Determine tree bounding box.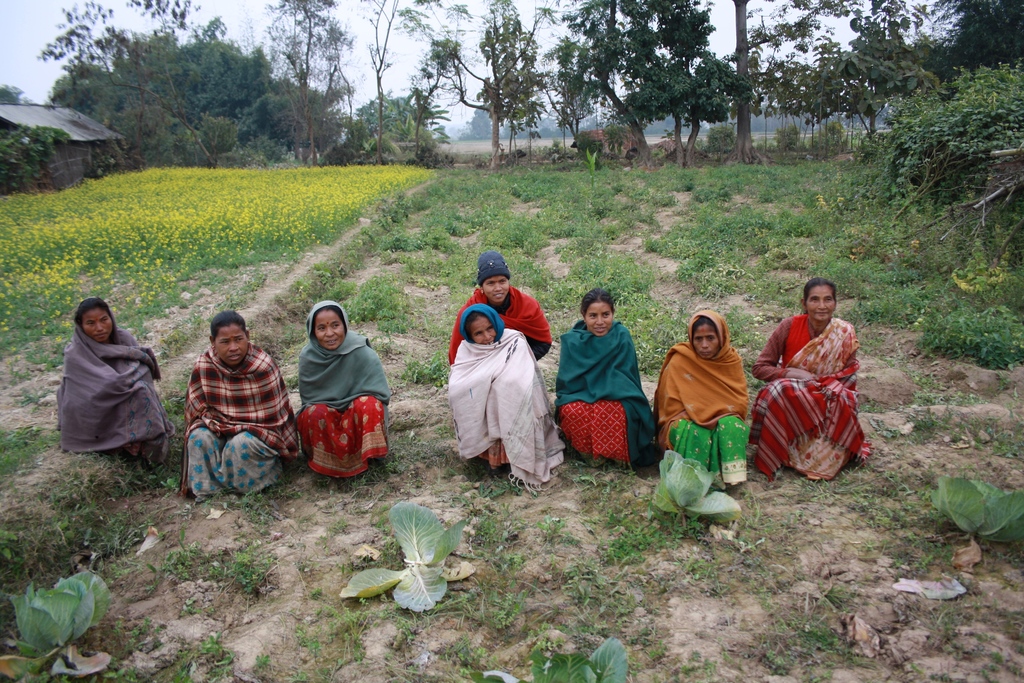
Determined: {"left": 925, "top": 0, "right": 1023, "bottom": 79}.
